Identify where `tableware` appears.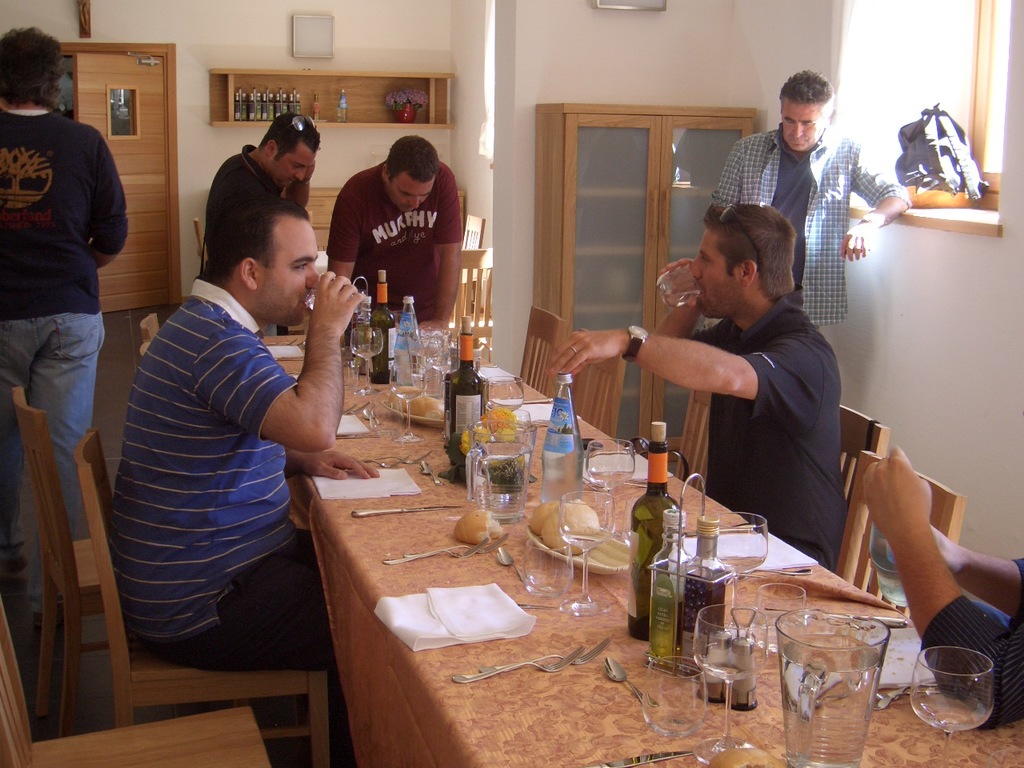
Appears at 301 282 375 338.
